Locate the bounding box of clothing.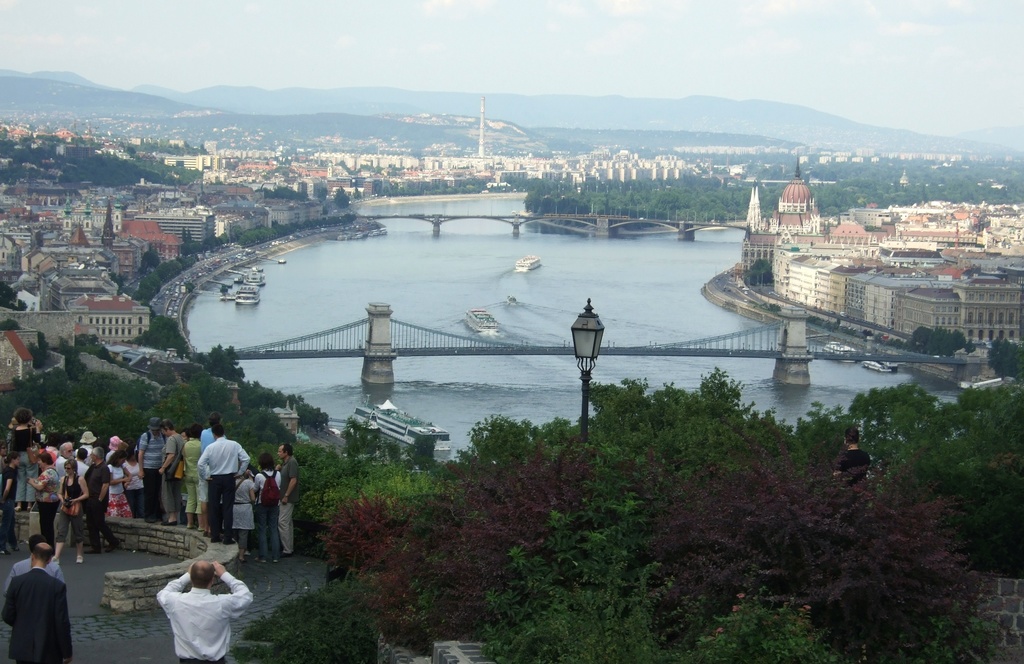
Bounding box: region(2, 566, 78, 663).
